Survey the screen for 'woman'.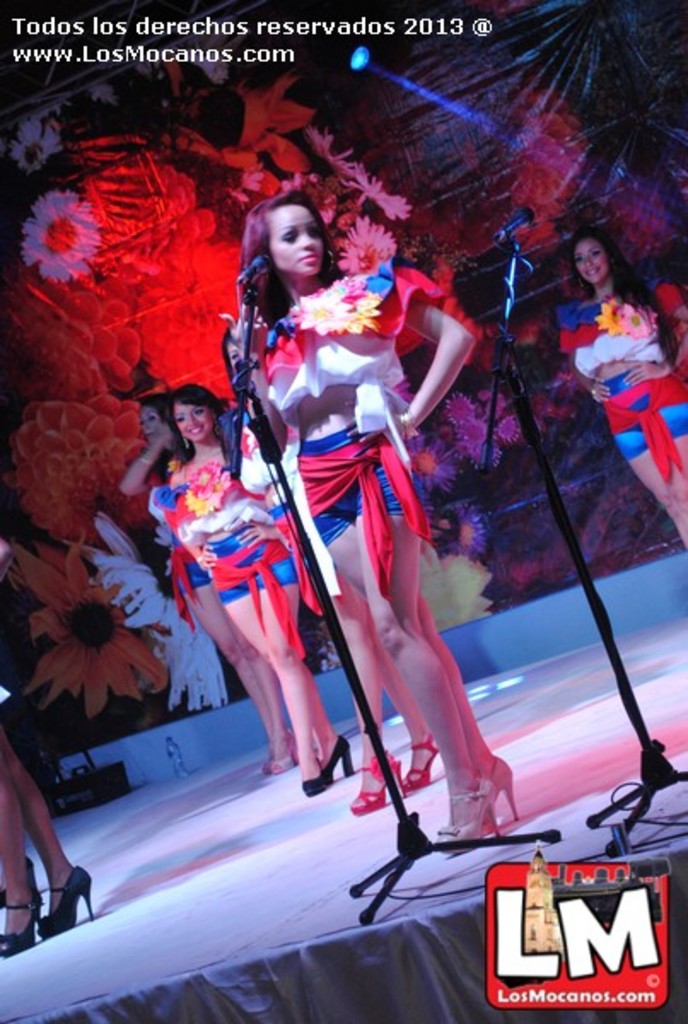
Survey found: locate(116, 391, 300, 777).
